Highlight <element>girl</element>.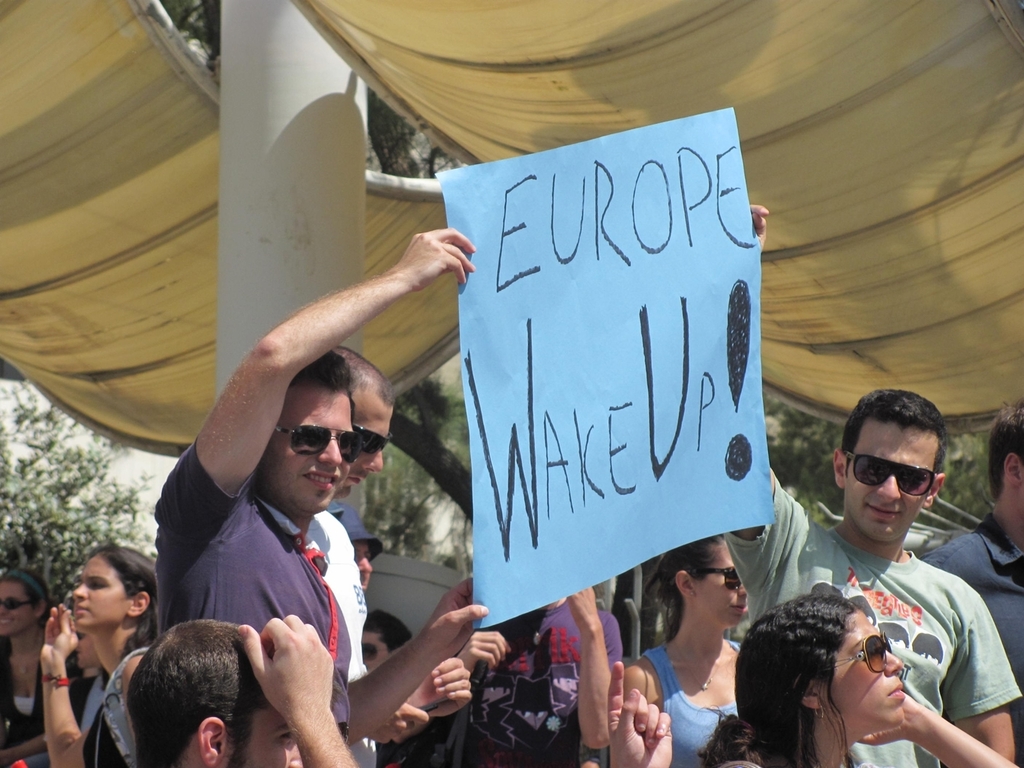
Highlighted region: crop(40, 544, 158, 767).
